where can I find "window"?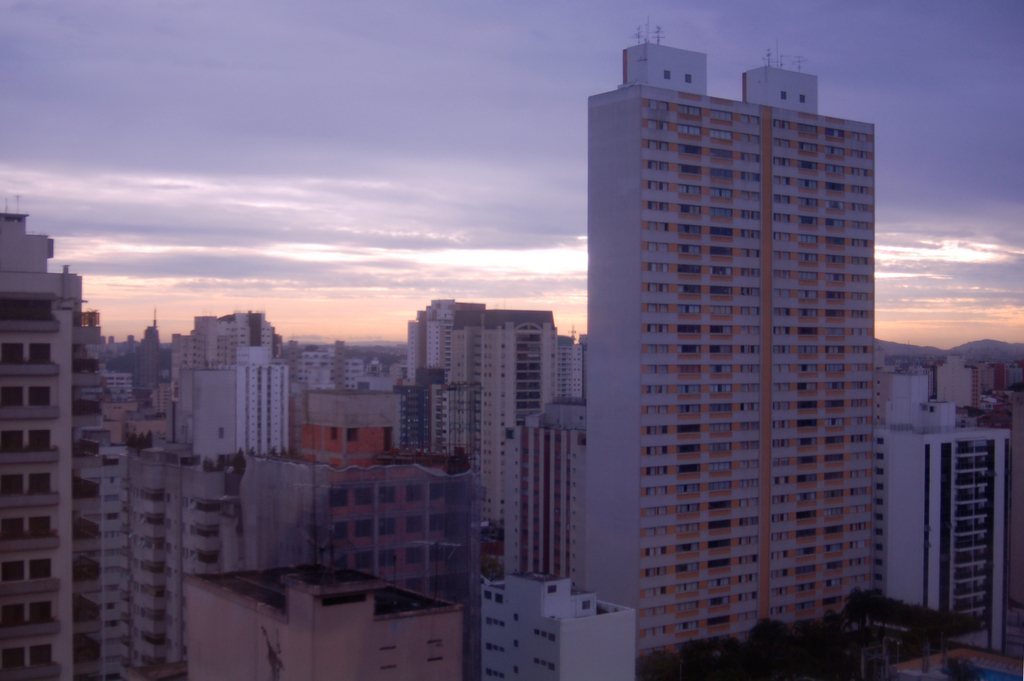
You can find it at <bbox>710, 247, 732, 258</bbox>.
